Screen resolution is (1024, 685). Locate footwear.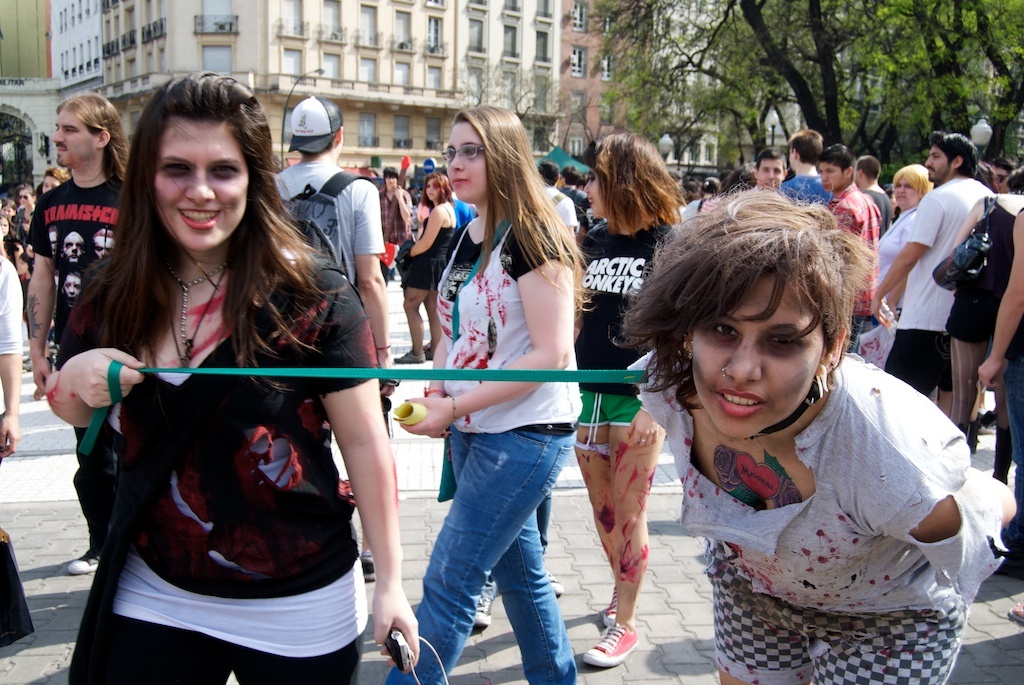
(left=545, top=570, right=566, bottom=597).
